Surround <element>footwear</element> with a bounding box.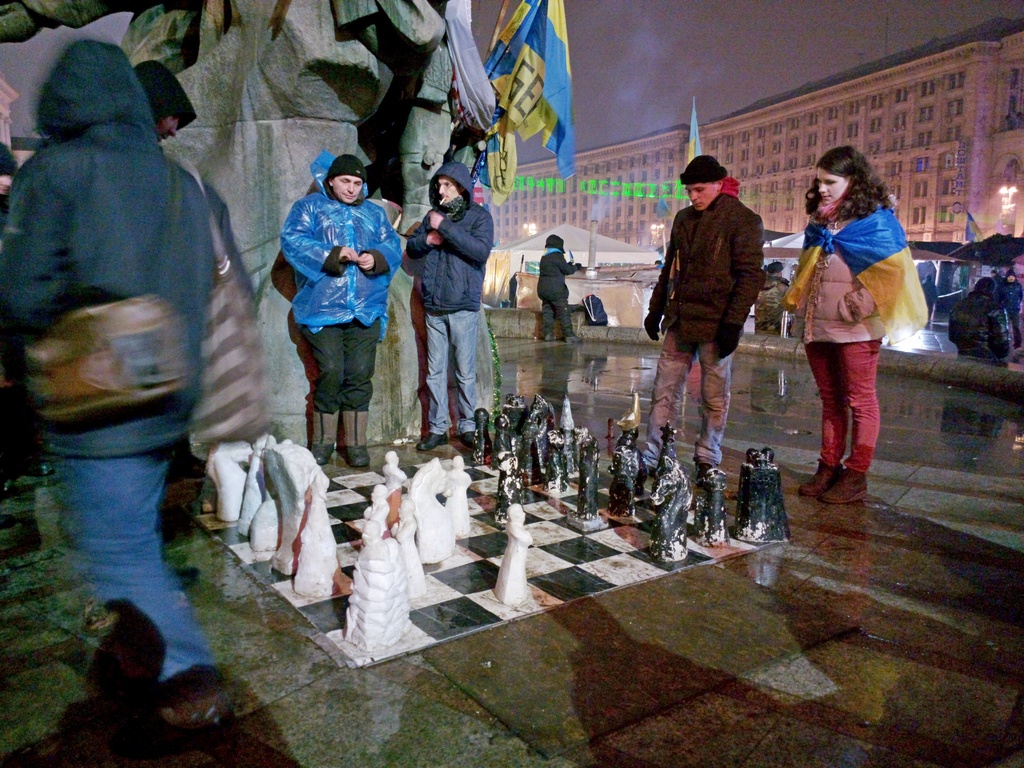
bbox=[142, 673, 234, 728].
